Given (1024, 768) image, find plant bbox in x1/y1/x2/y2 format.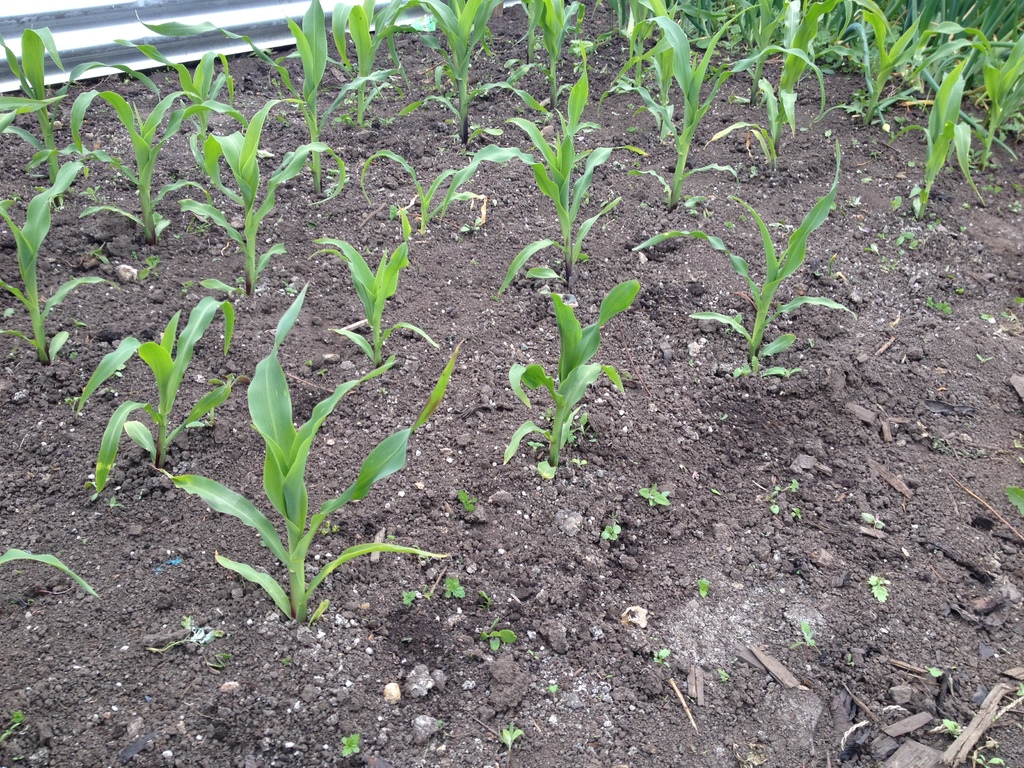
149/616/211/653.
